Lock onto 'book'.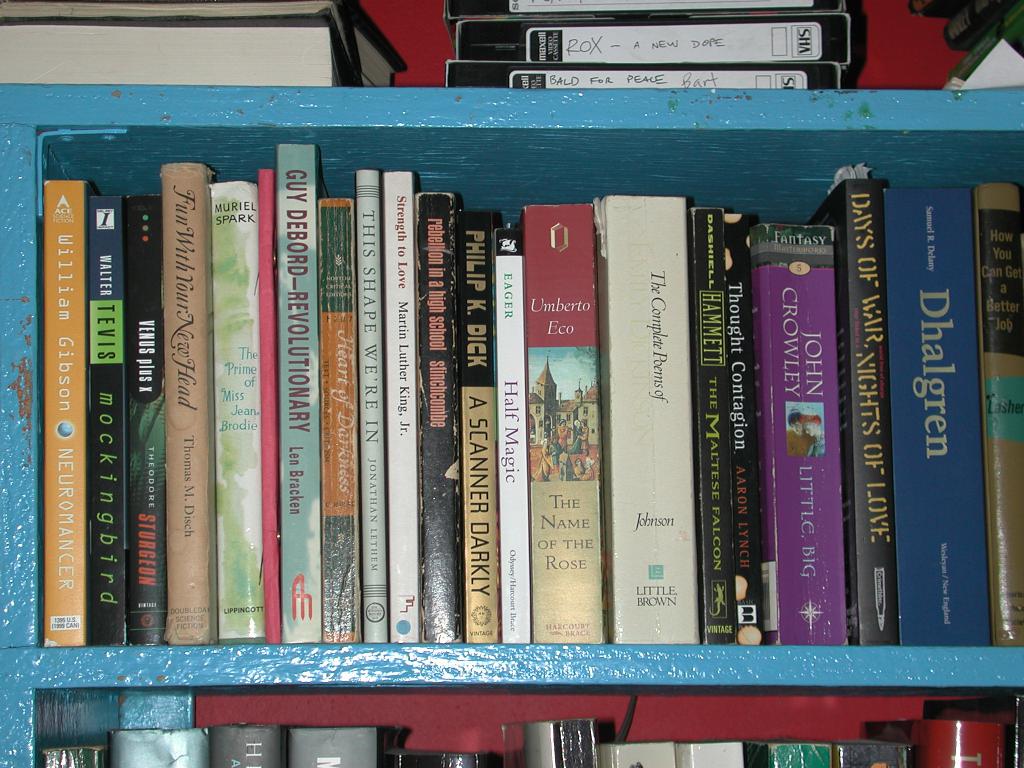
Locked: 128:195:169:643.
